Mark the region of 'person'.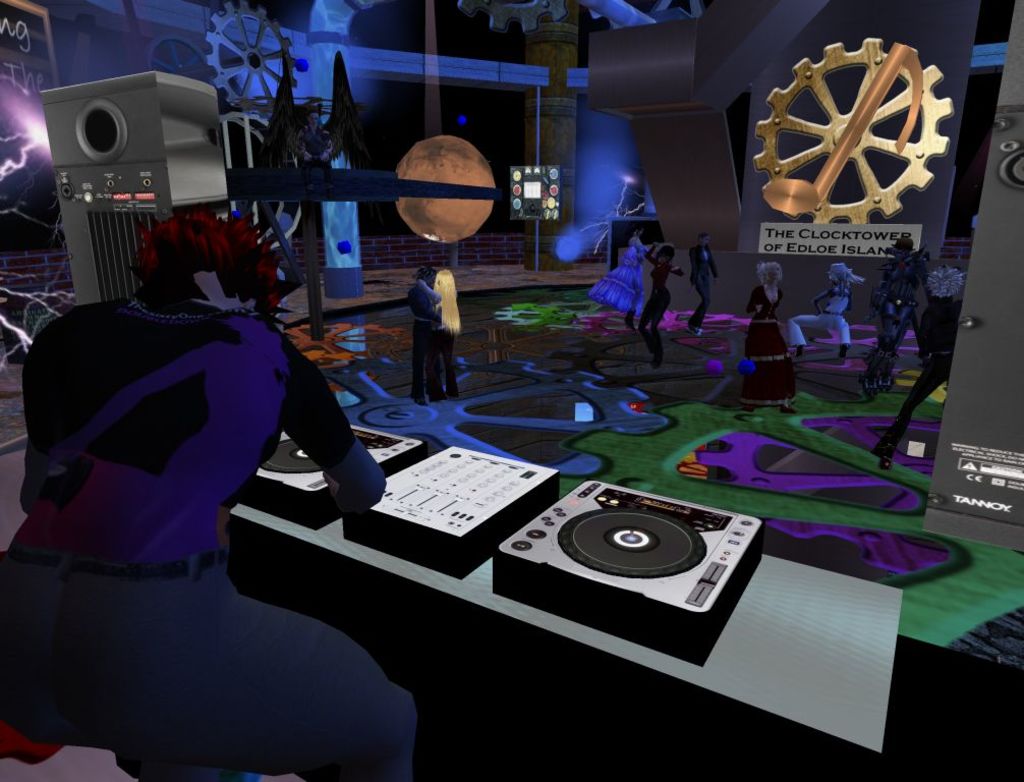
Region: <box>872,265,960,471</box>.
